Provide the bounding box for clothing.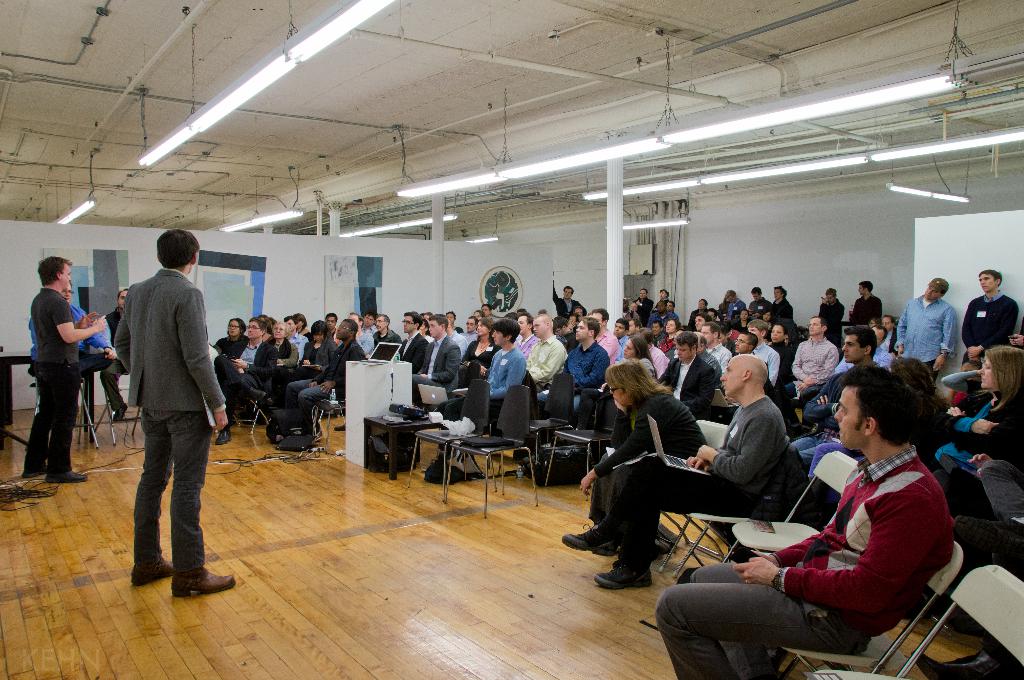
(x1=371, y1=327, x2=399, y2=362).
